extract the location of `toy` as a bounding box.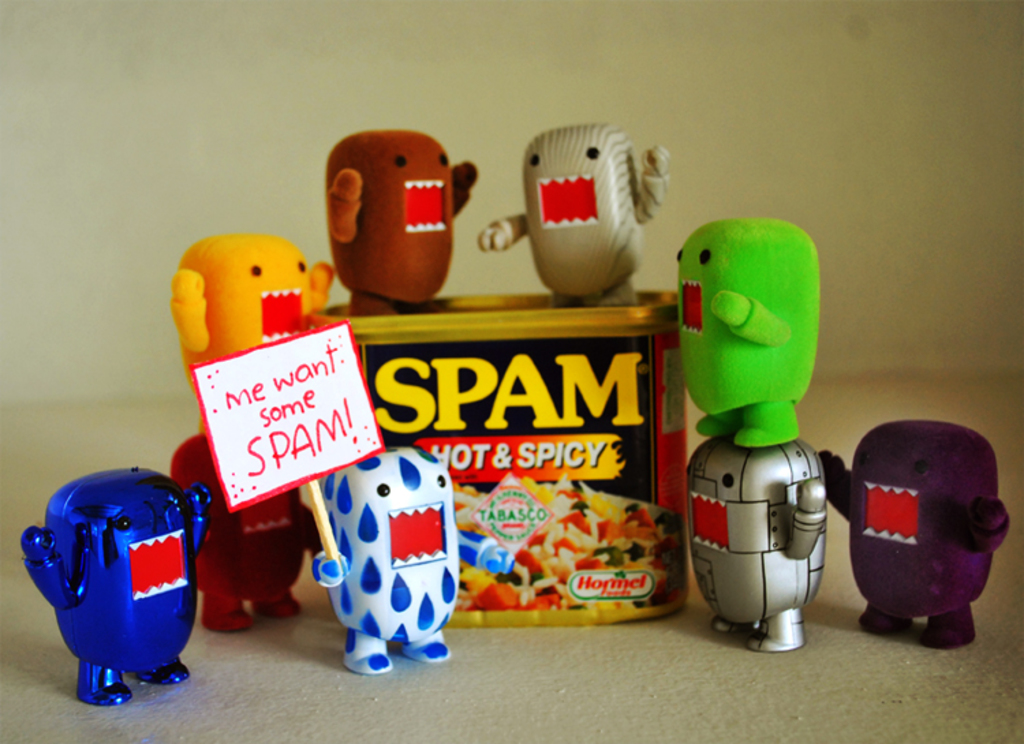
(x1=328, y1=128, x2=482, y2=314).
